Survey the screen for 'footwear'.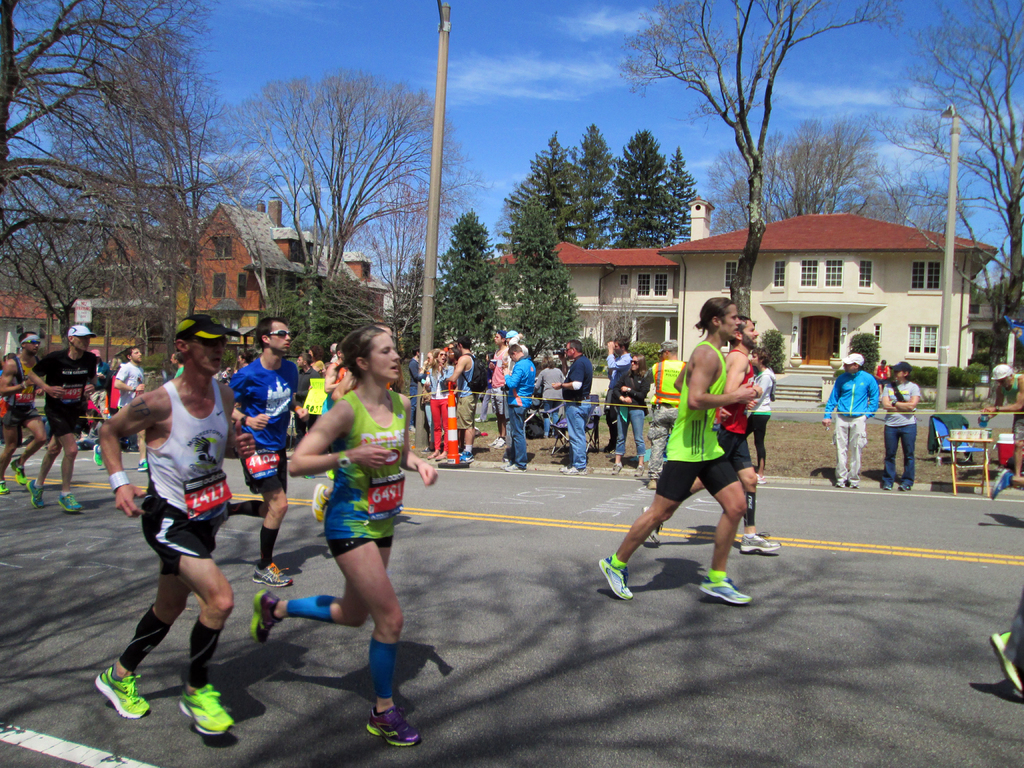
Survey found: bbox(494, 440, 506, 447).
